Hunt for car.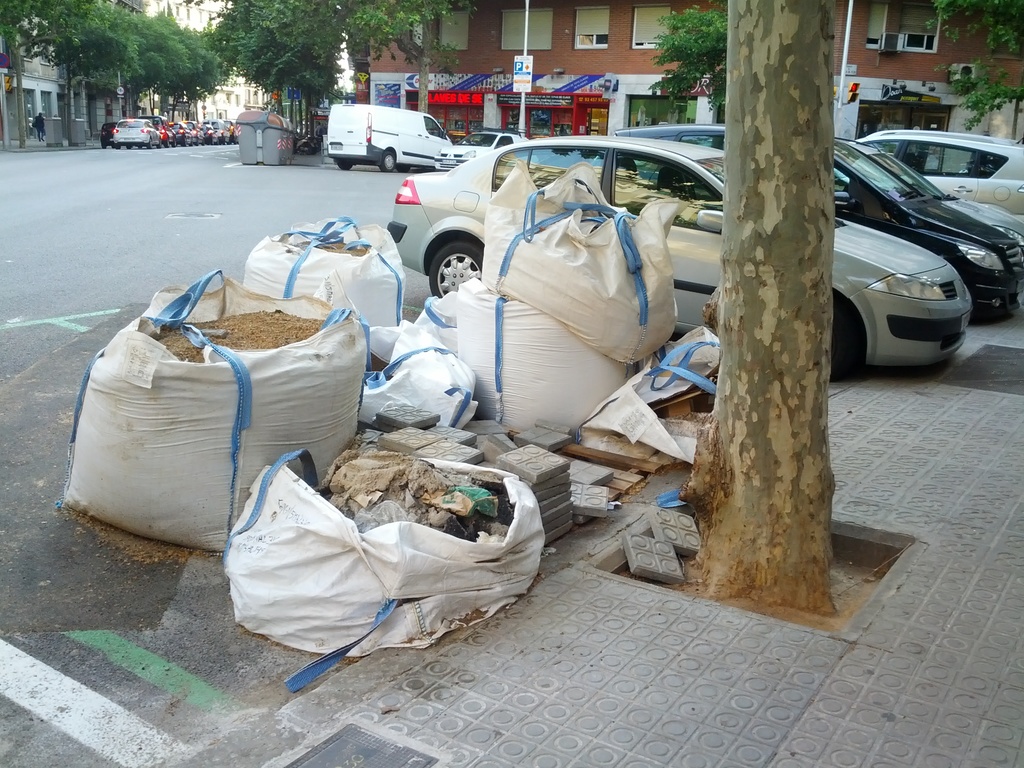
Hunted down at 850,136,1023,228.
